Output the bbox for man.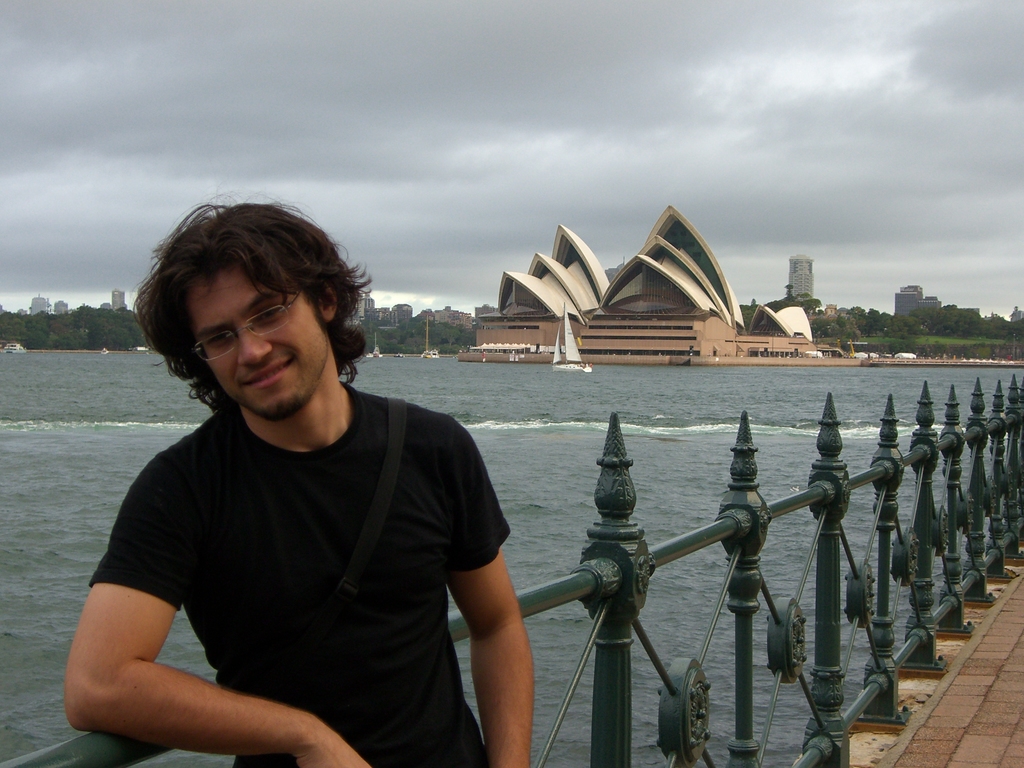
67 188 547 767.
